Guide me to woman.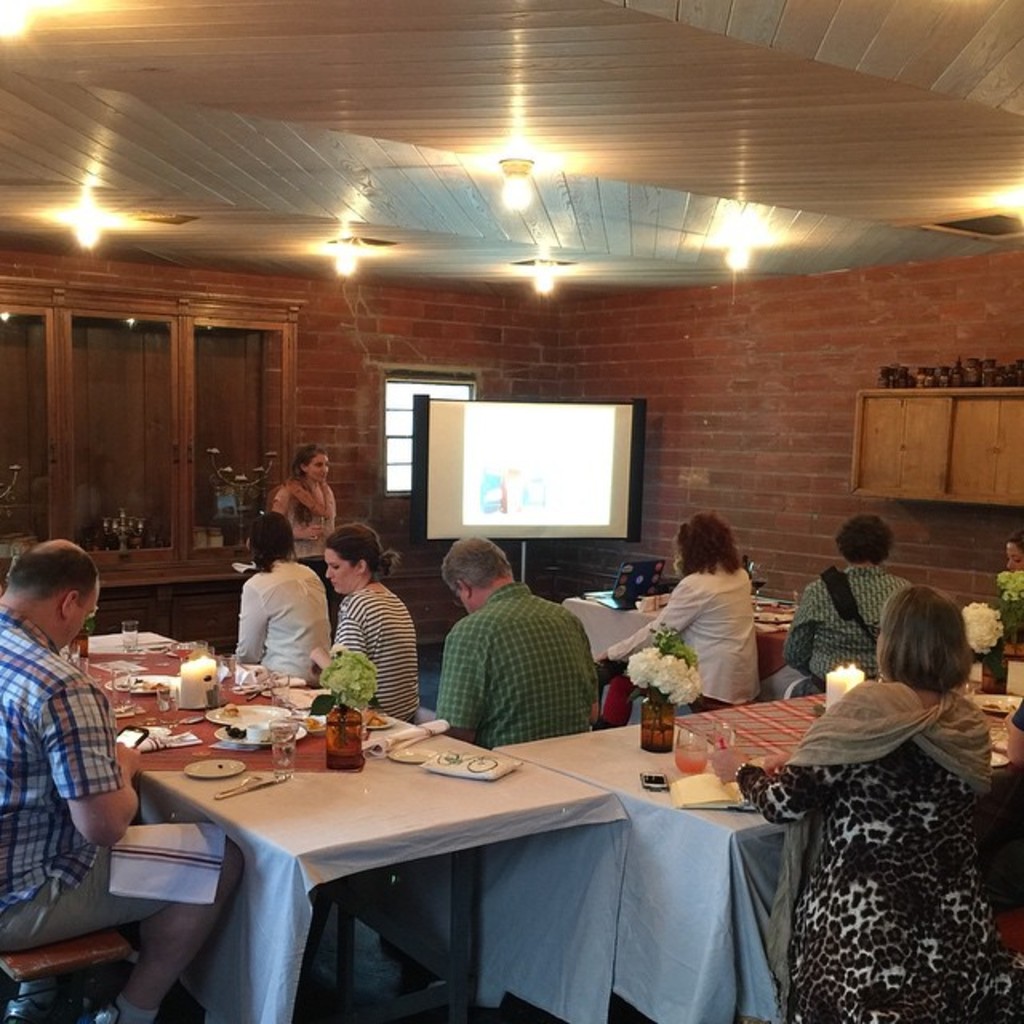
Guidance: (1005, 531, 1022, 574).
